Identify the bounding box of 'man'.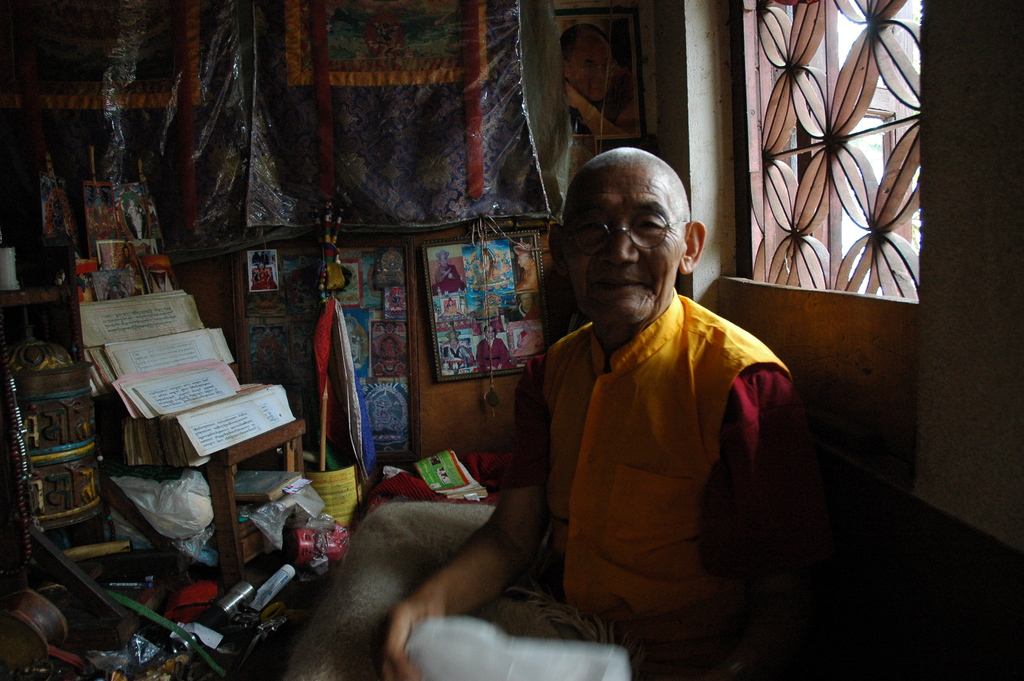
locate(463, 137, 822, 661).
